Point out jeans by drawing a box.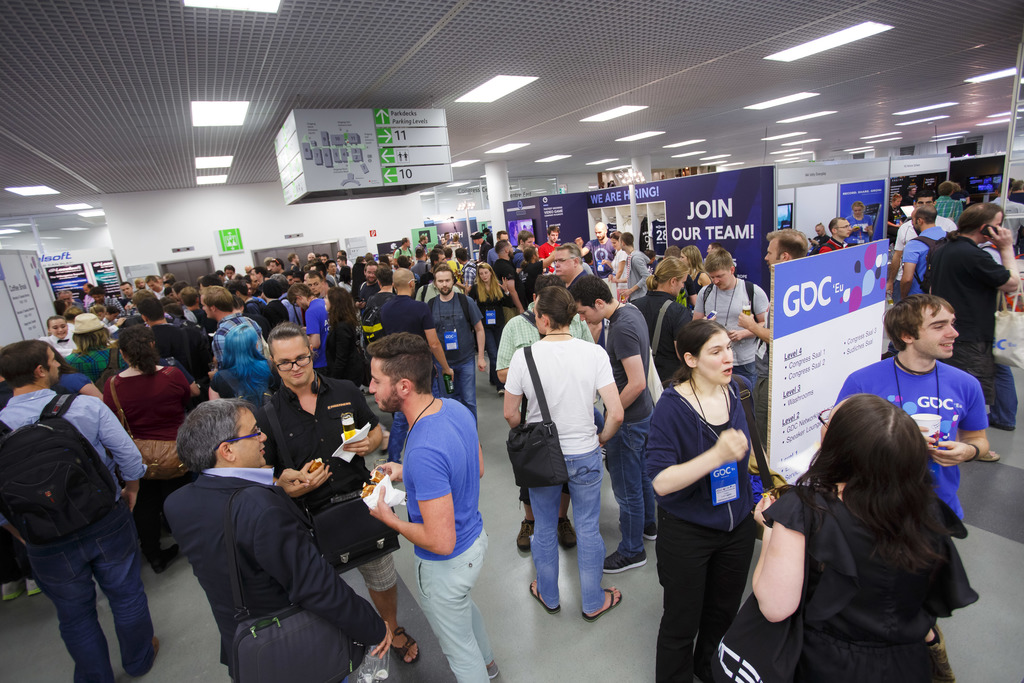
<box>993,365,1016,424</box>.
